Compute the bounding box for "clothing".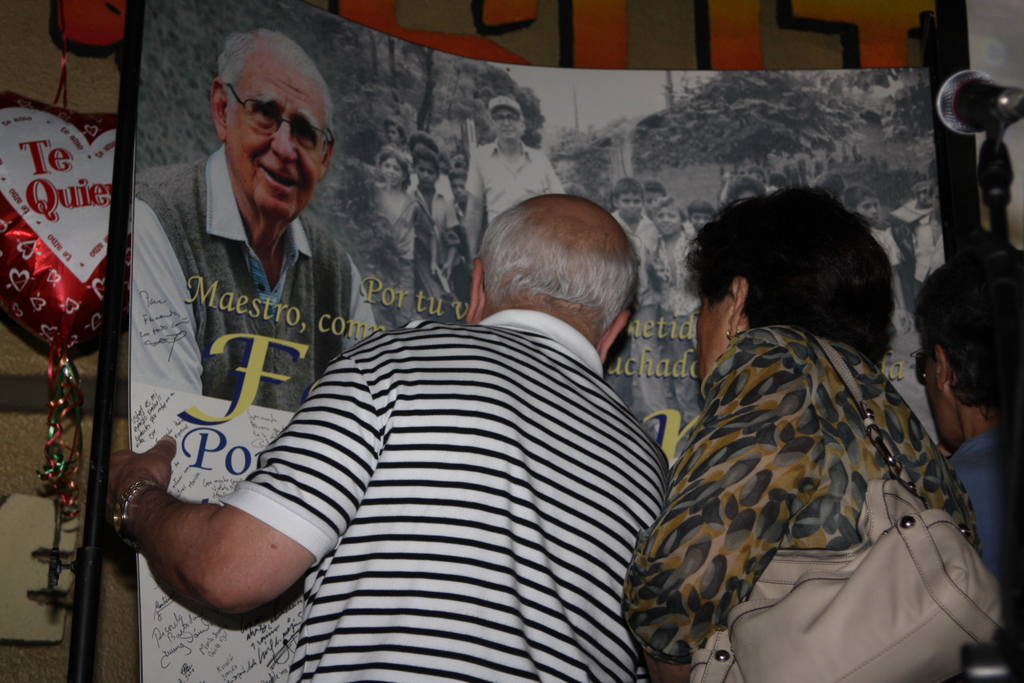
<box>910,212,947,336</box>.
